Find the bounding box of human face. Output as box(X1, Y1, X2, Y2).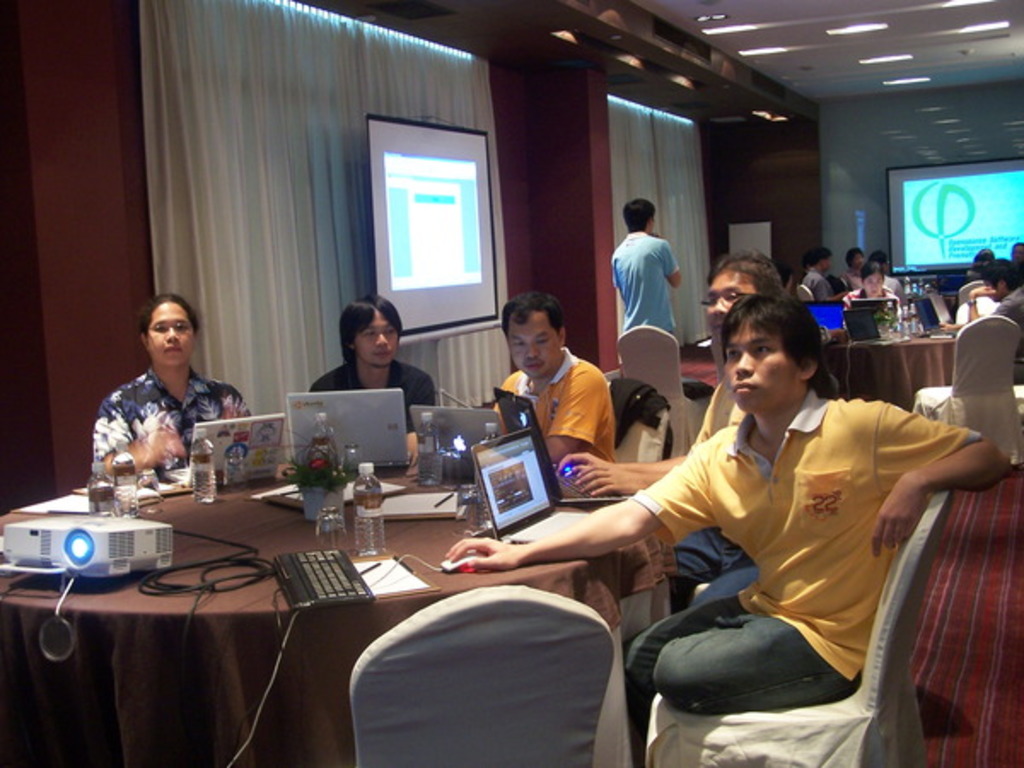
box(725, 319, 799, 410).
